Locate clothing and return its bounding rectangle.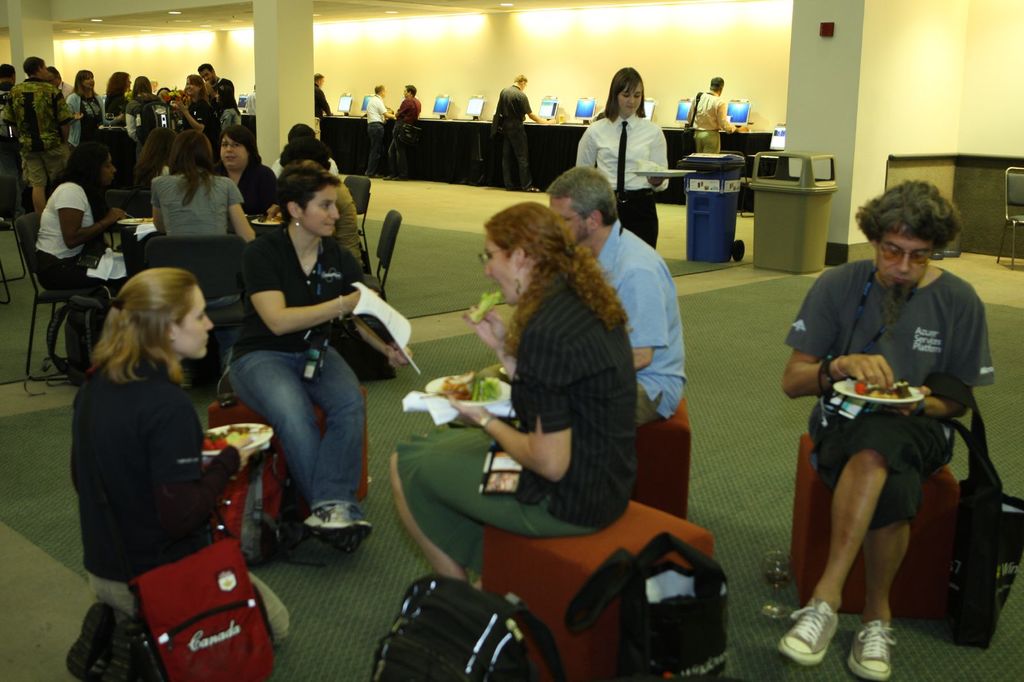
crop(221, 216, 369, 512).
